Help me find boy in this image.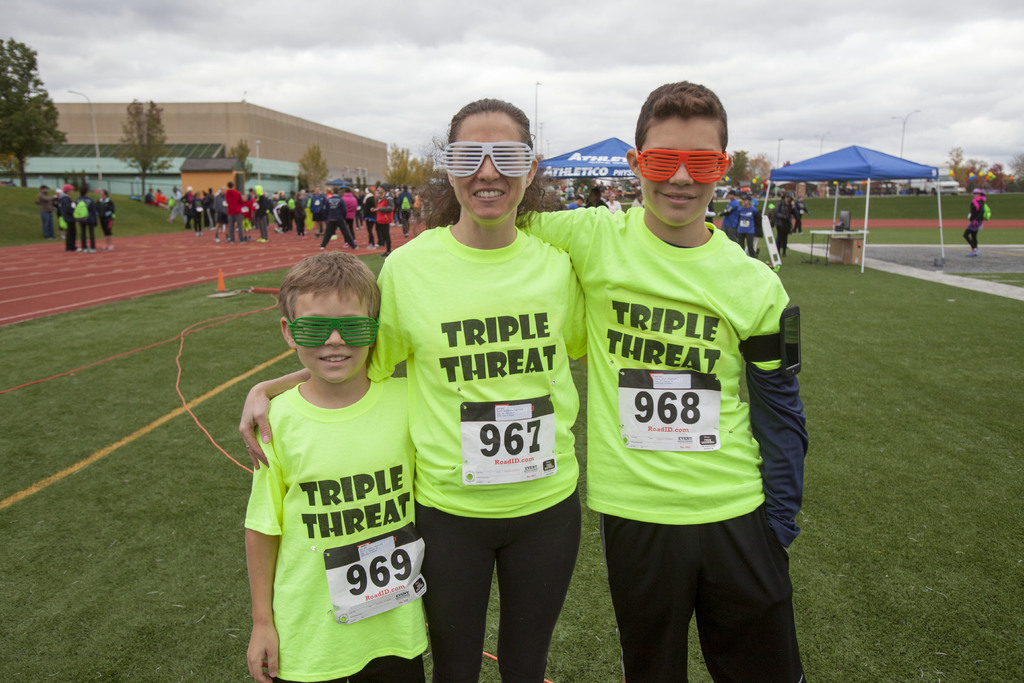
Found it: <bbox>222, 249, 435, 676</bbox>.
